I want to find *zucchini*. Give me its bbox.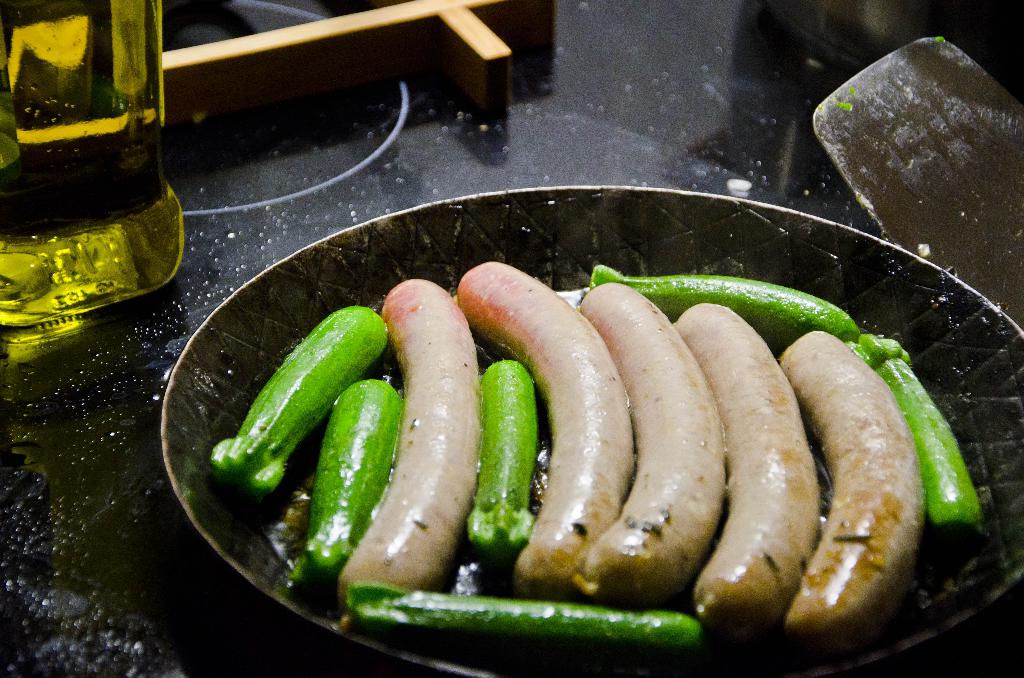
bbox=[586, 266, 859, 347].
